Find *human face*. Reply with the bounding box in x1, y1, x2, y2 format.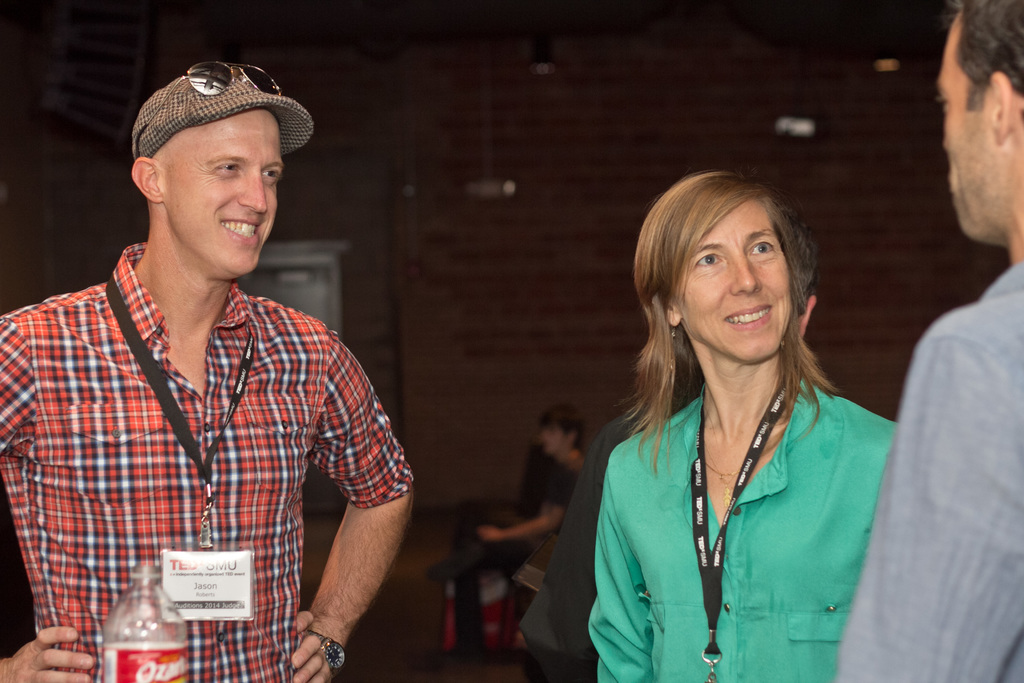
677, 199, 796, 358.
